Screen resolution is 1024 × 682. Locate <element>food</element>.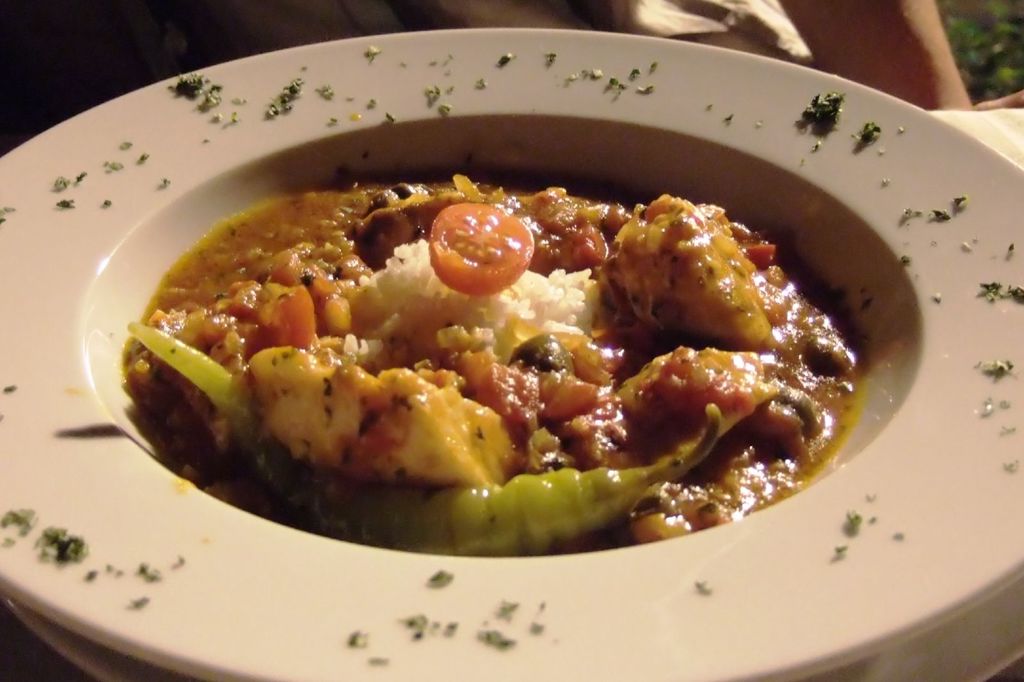
[x1=125, y1=127, x2=893, y2=551].
